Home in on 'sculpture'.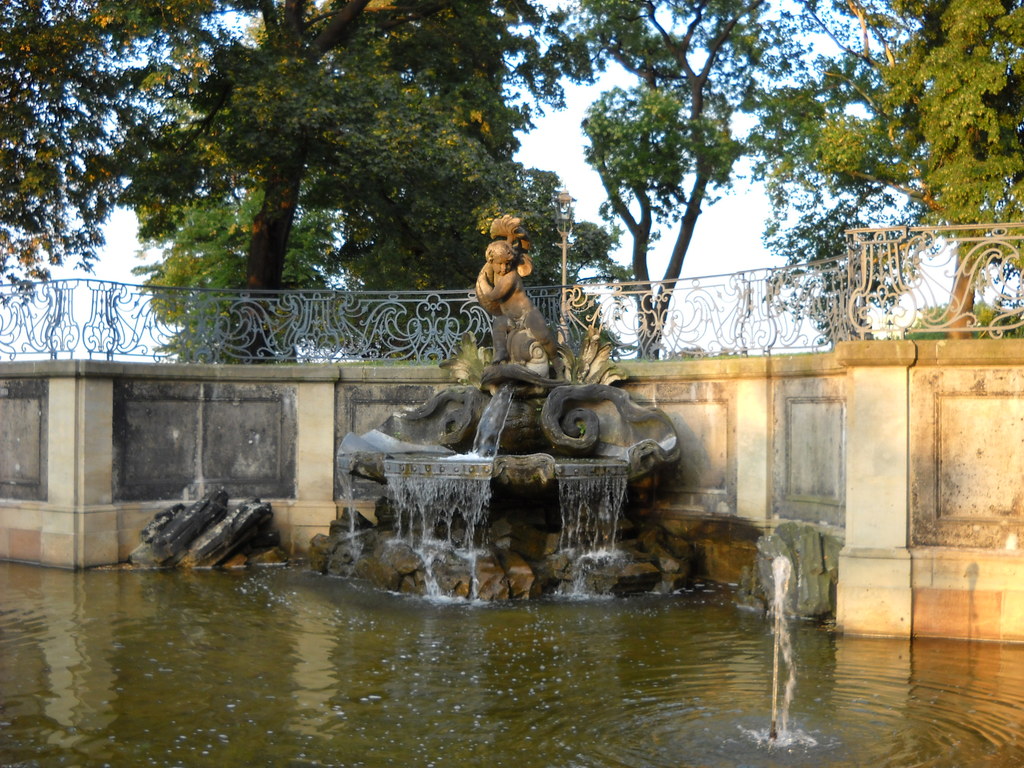
Homed in at x1=461, y1=210, x2=573, y2=395.
